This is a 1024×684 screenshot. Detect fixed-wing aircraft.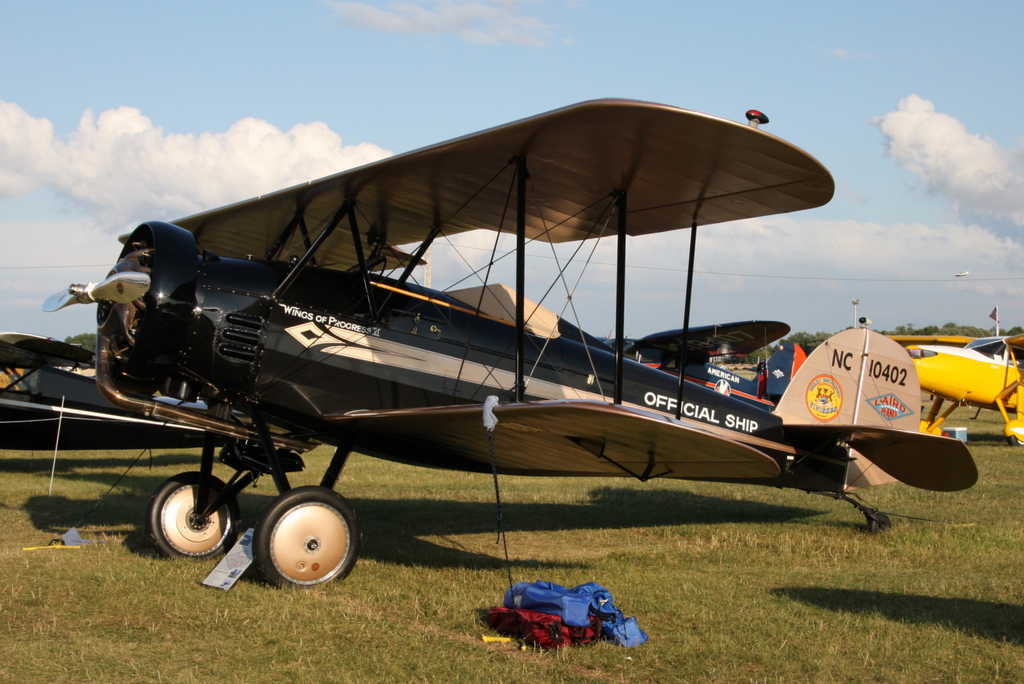
box=[0, 333, 200, 430].
